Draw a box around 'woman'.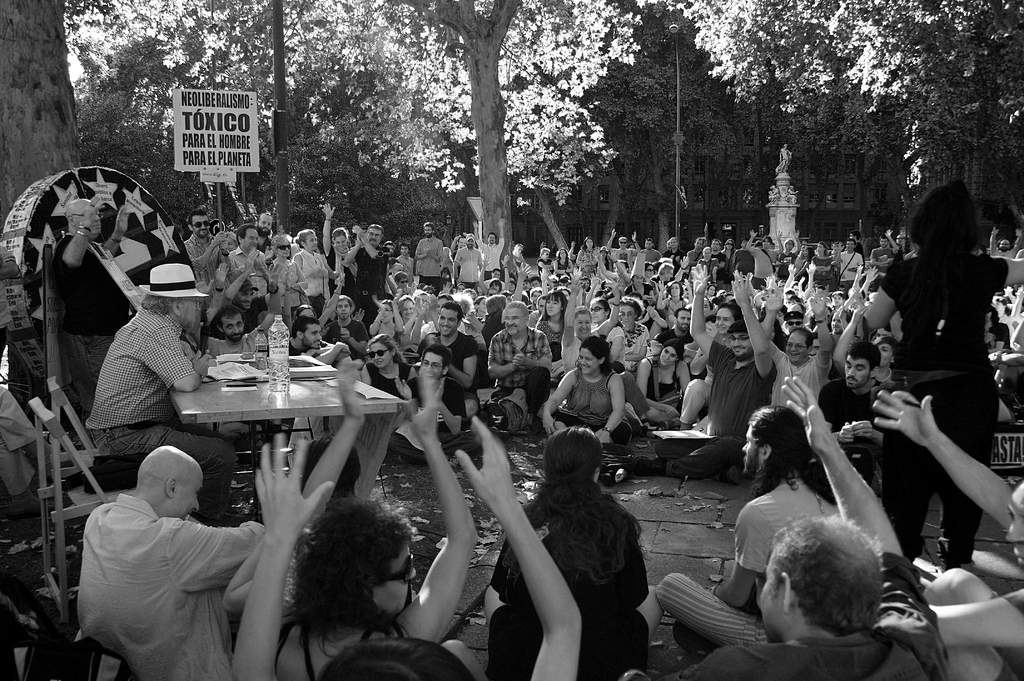
[x1=589, y1=293, x2=623, y2=365].
